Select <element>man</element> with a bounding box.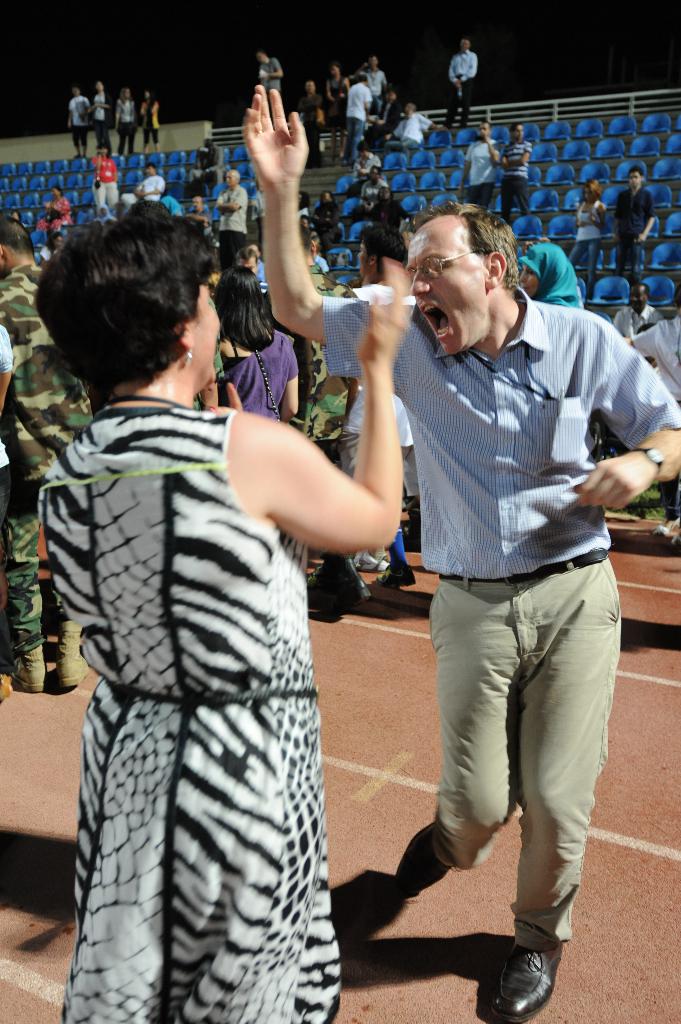
(x1=183, y1=195, x2=214, y2=233).
